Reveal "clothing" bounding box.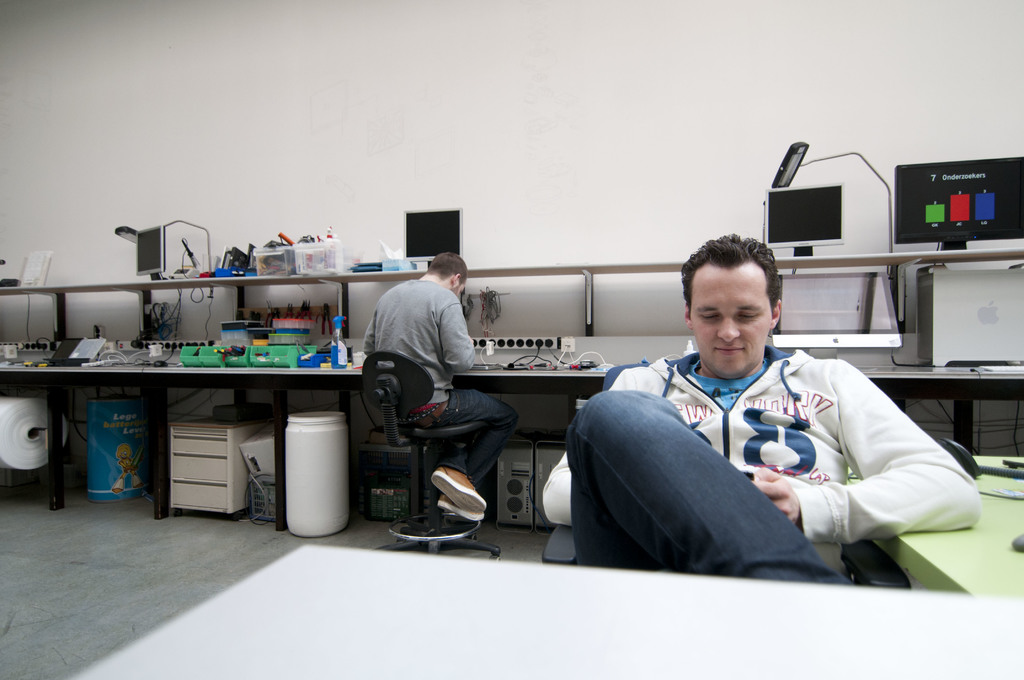
Revealed: x1=546 y1=299 x2=968 y2=585.
